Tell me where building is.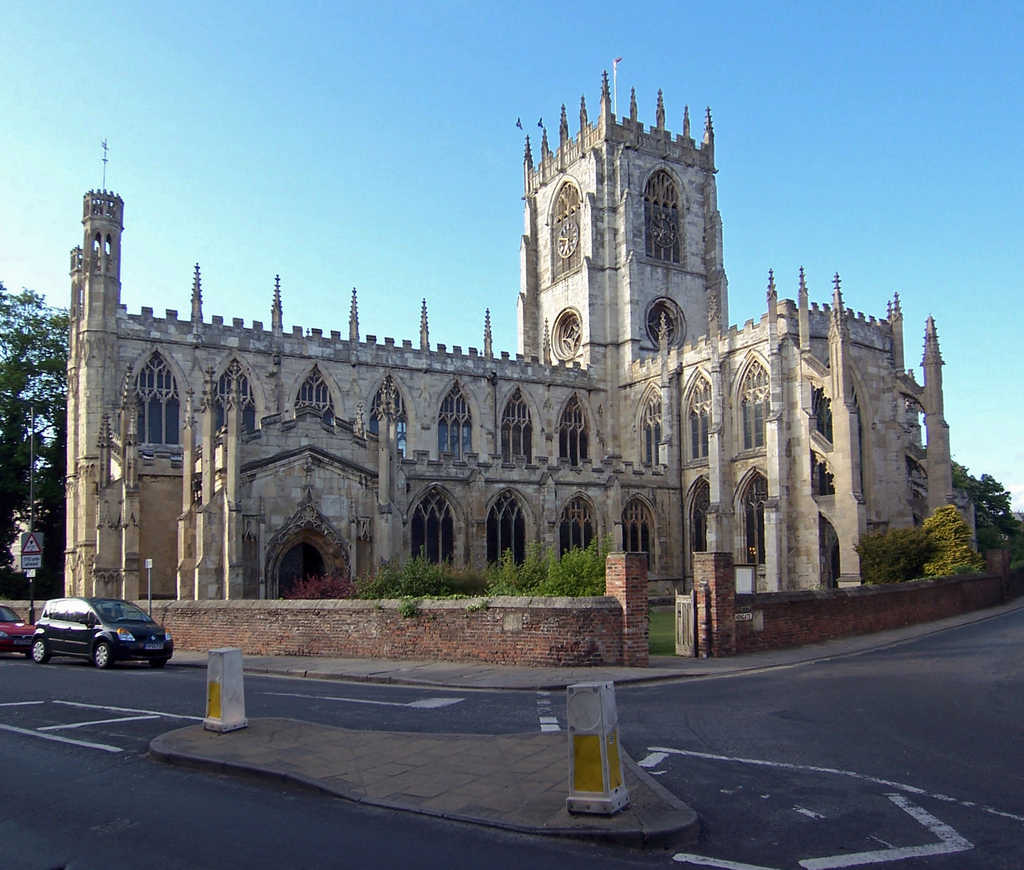
building is at [left=58, top=54, right=984, bottom=600].
